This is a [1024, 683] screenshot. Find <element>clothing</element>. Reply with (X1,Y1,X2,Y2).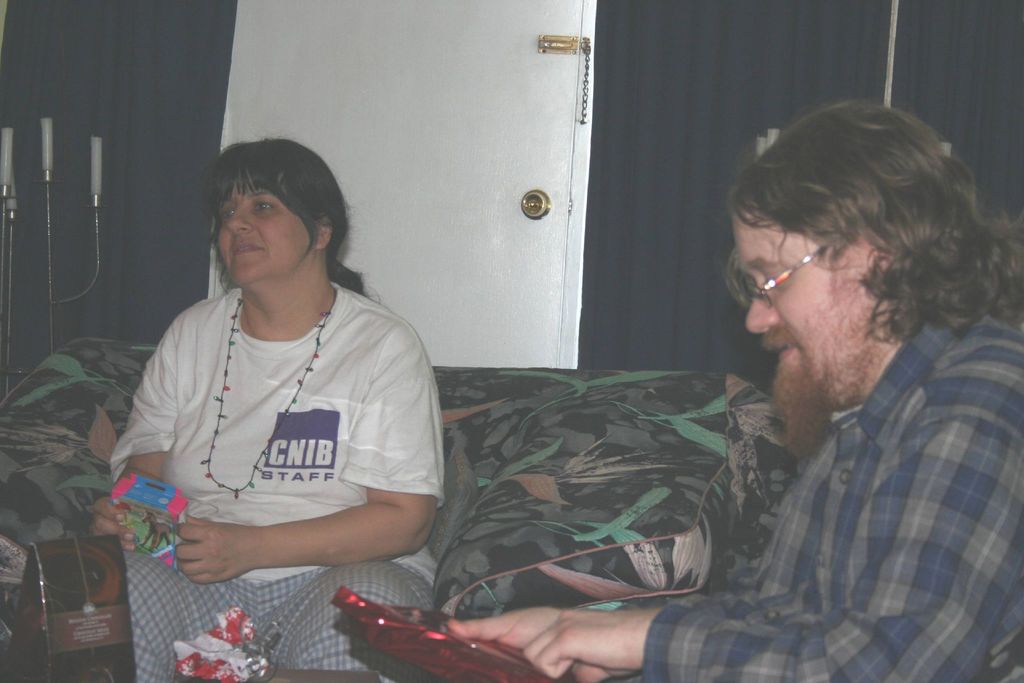
(93,269,466,682).
